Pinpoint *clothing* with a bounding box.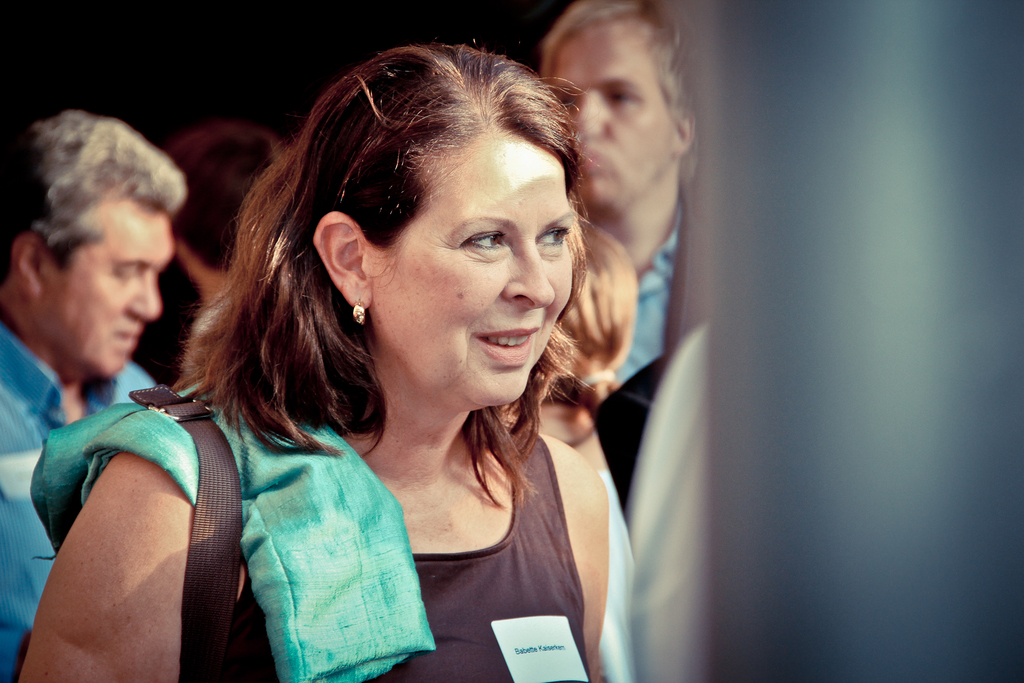
detection(36, 348, 594, 664).
